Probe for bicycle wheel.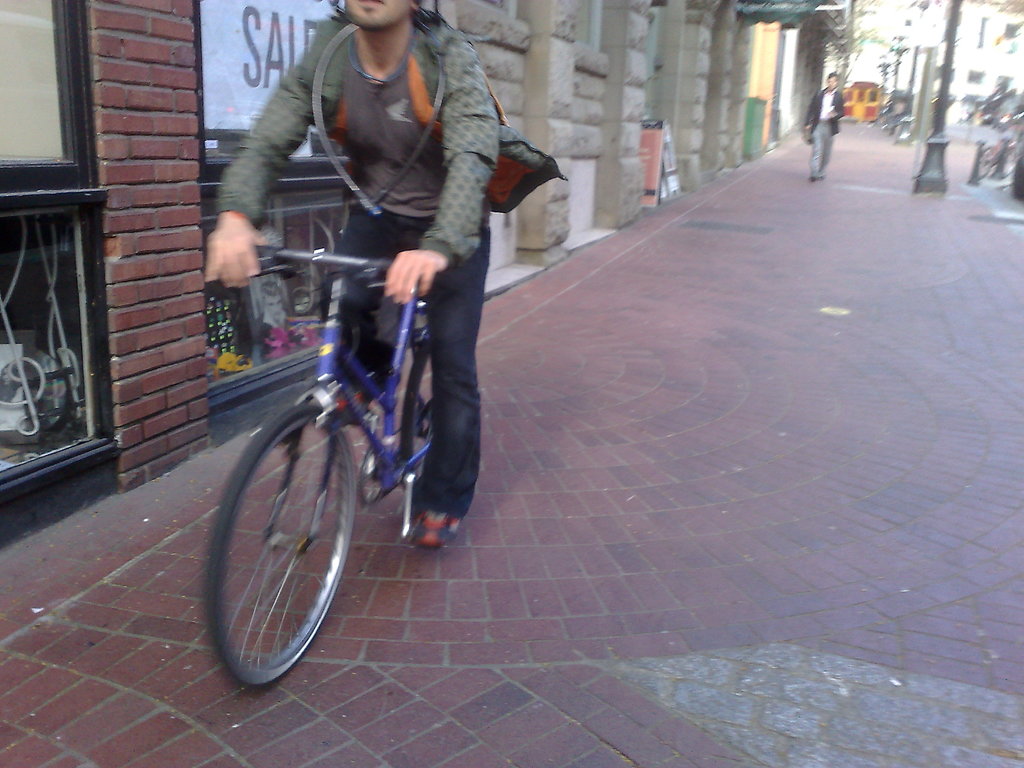
Probe result: bbox=[401, 329, 435, 491].
